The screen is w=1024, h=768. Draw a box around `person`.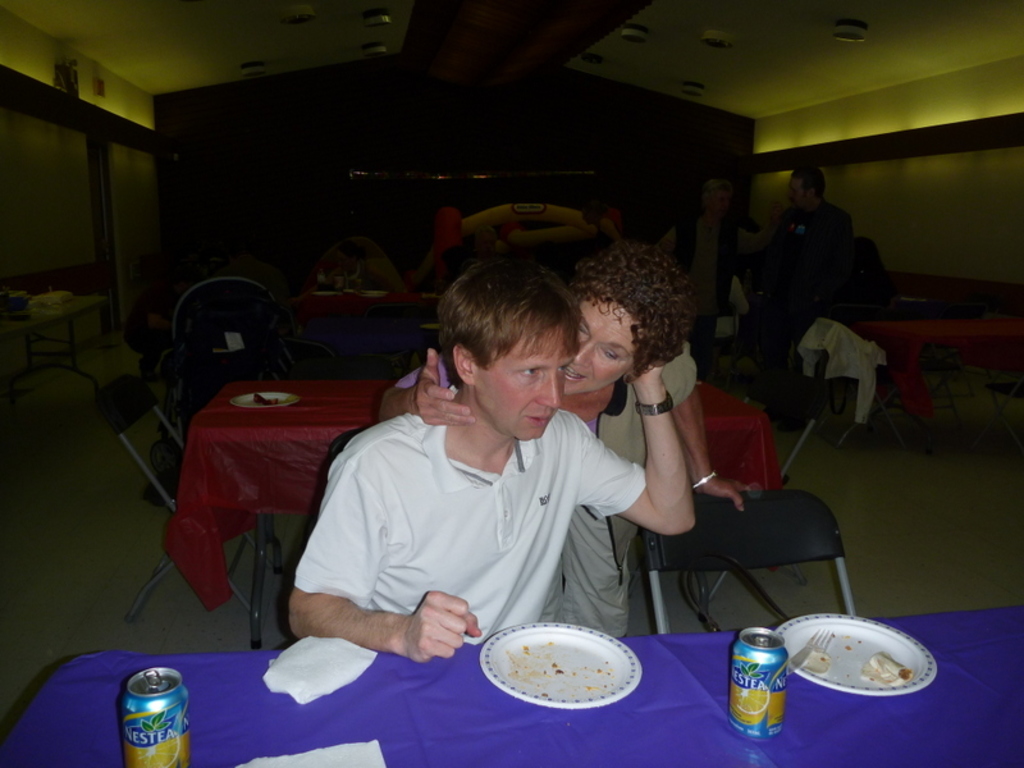
(left=387, top=234, right=754, bottom=639).
